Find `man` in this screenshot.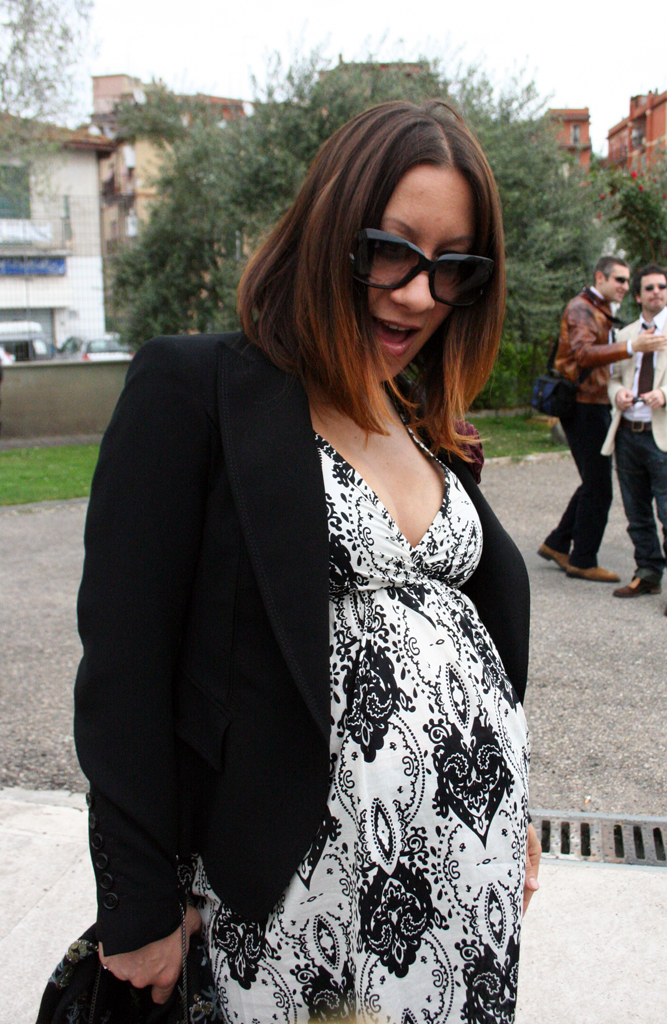
The bounding box for `man` is 604:268:666:604.
